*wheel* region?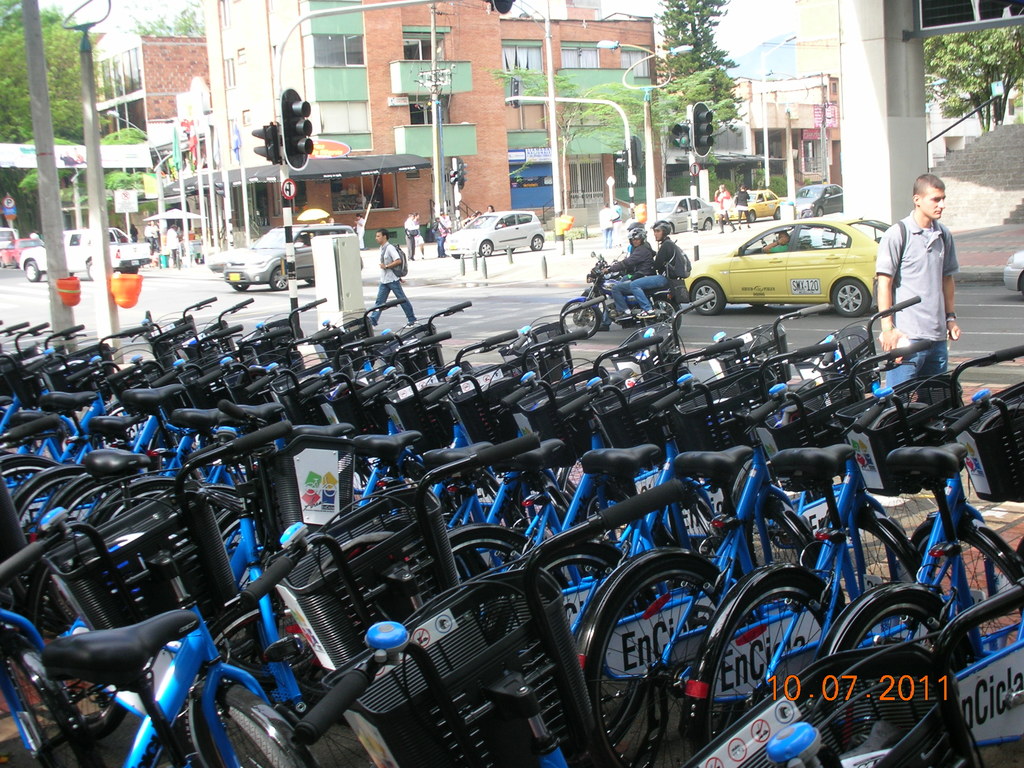
detection(234, 284, 248, 291)
